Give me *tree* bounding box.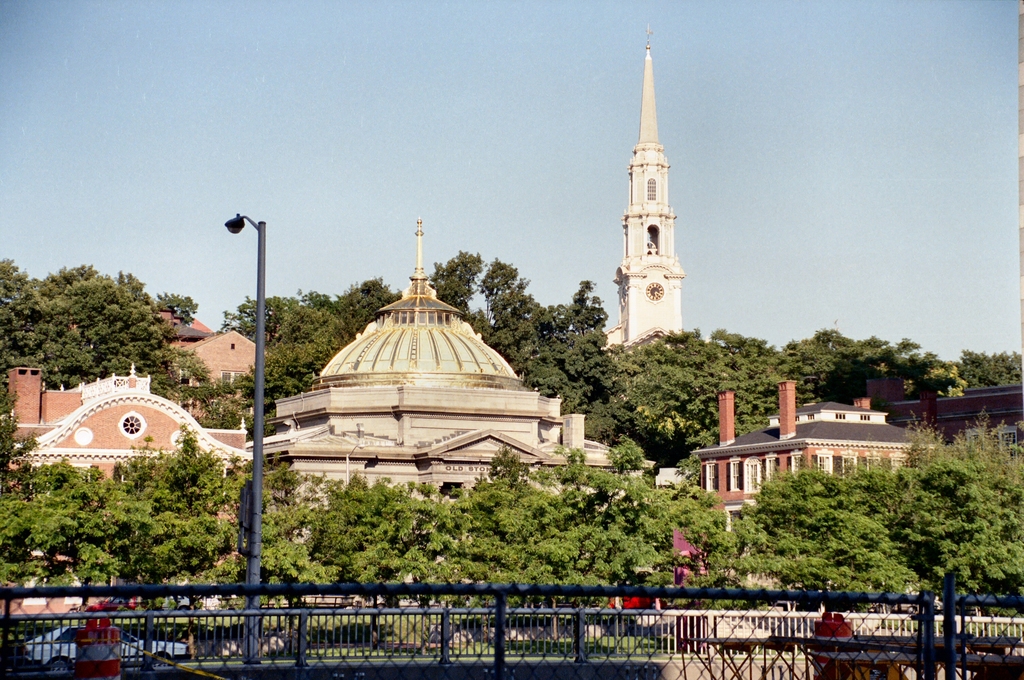
bbox(221, 280, 328, 378).
